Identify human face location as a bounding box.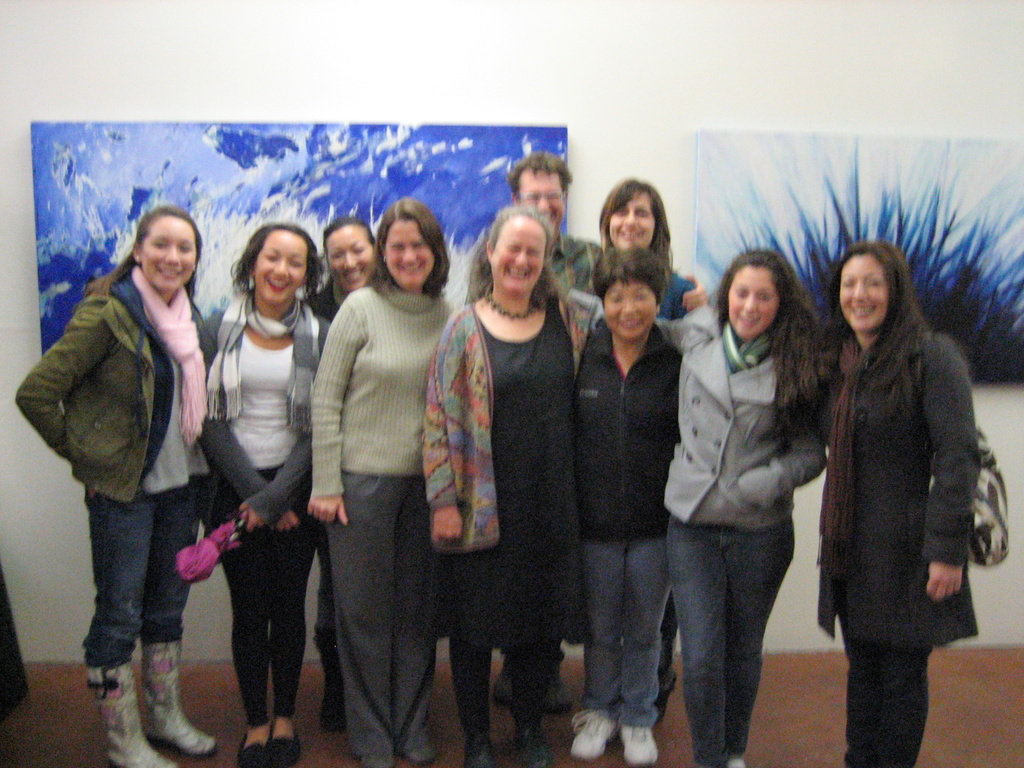
[380,213,437,289].
